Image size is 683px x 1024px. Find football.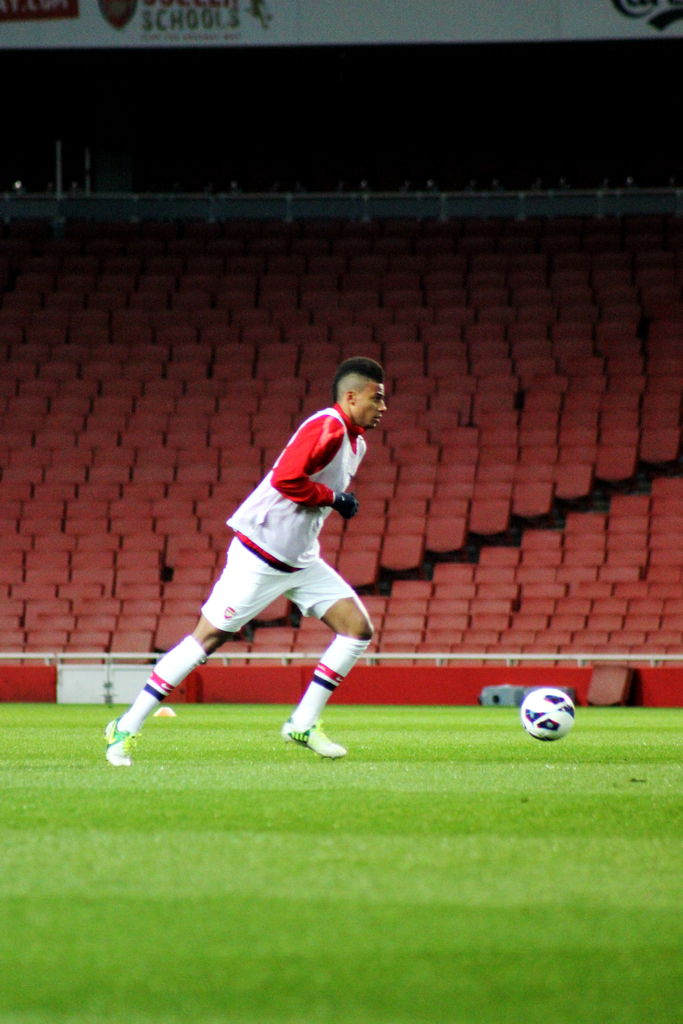
518/687/580/737.
